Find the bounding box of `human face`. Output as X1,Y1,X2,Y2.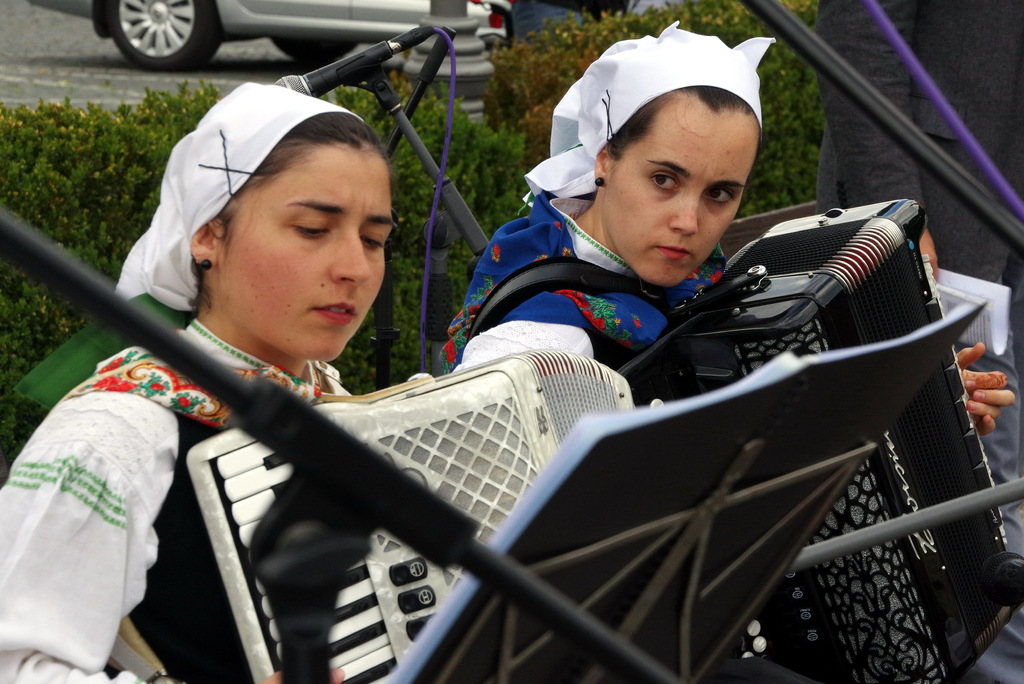
600,92,754,282.
